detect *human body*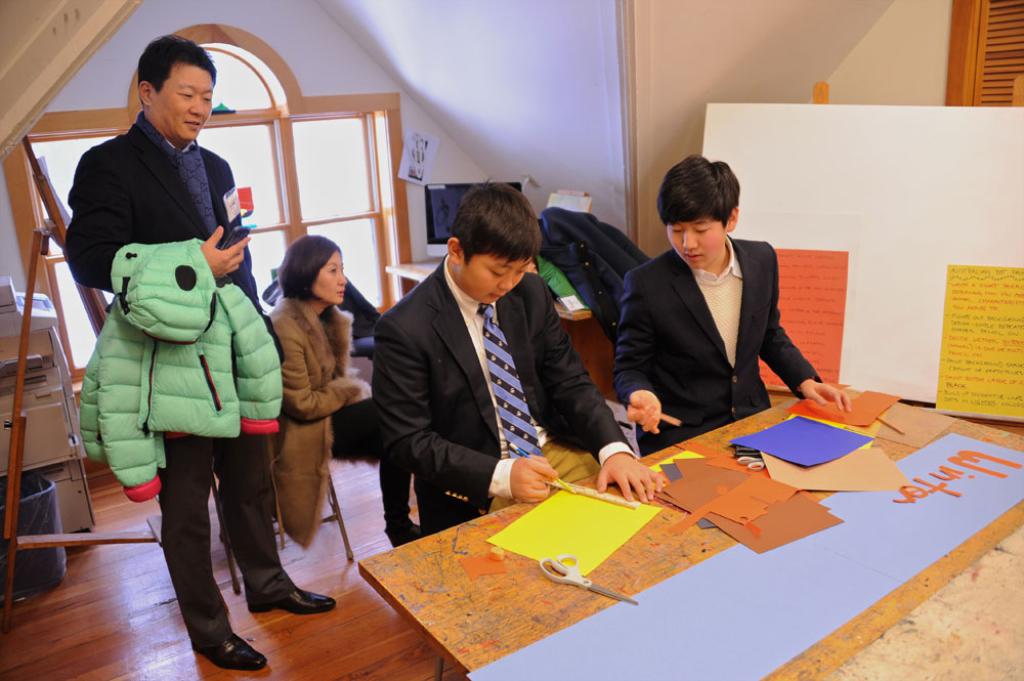
610 244 850 457
